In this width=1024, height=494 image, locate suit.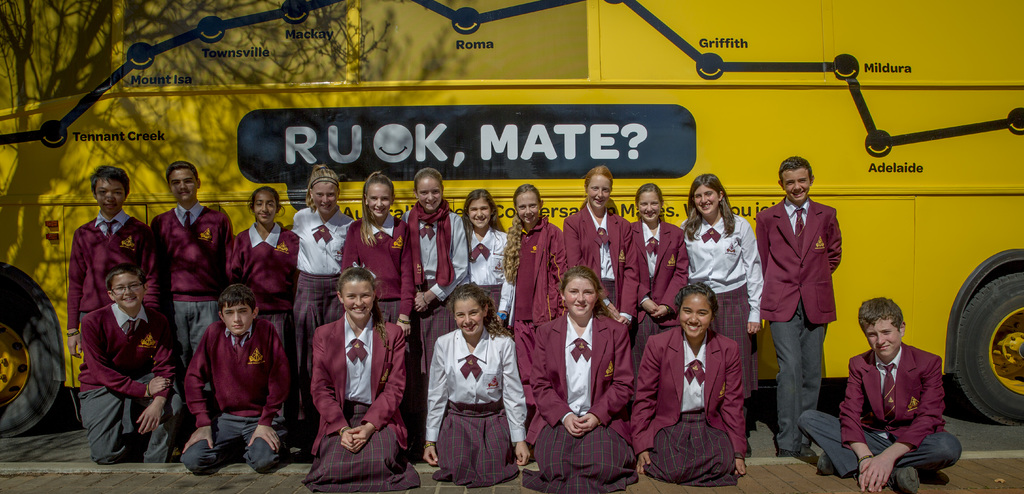
Bounding box: bbox(527, 307, 636, 446).
